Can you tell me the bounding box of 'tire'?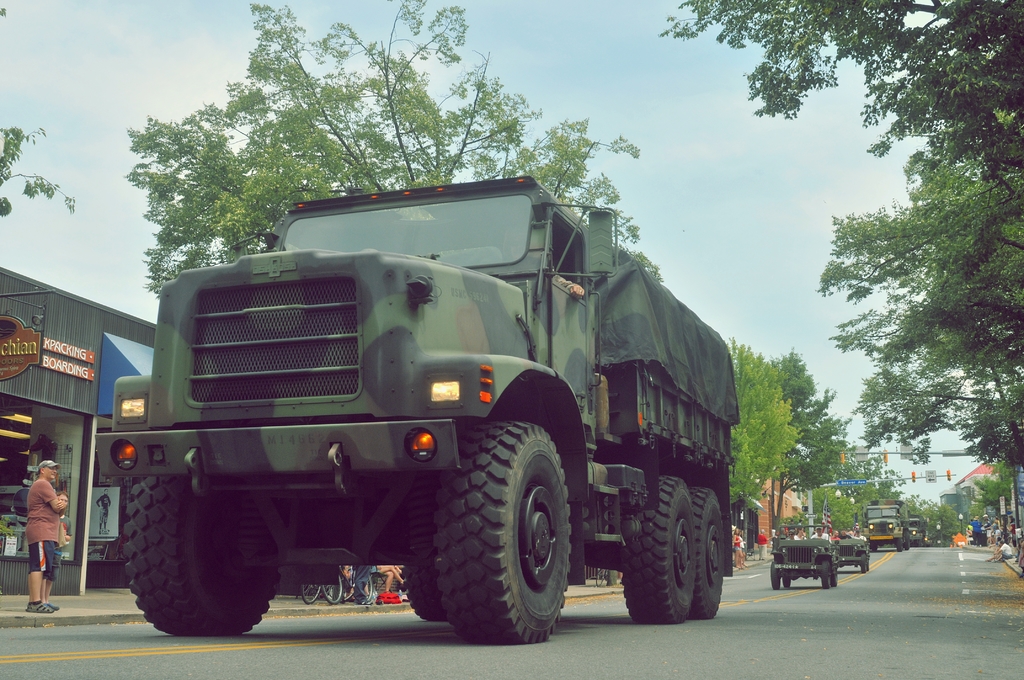
crop(897, 536, 904, 551).
